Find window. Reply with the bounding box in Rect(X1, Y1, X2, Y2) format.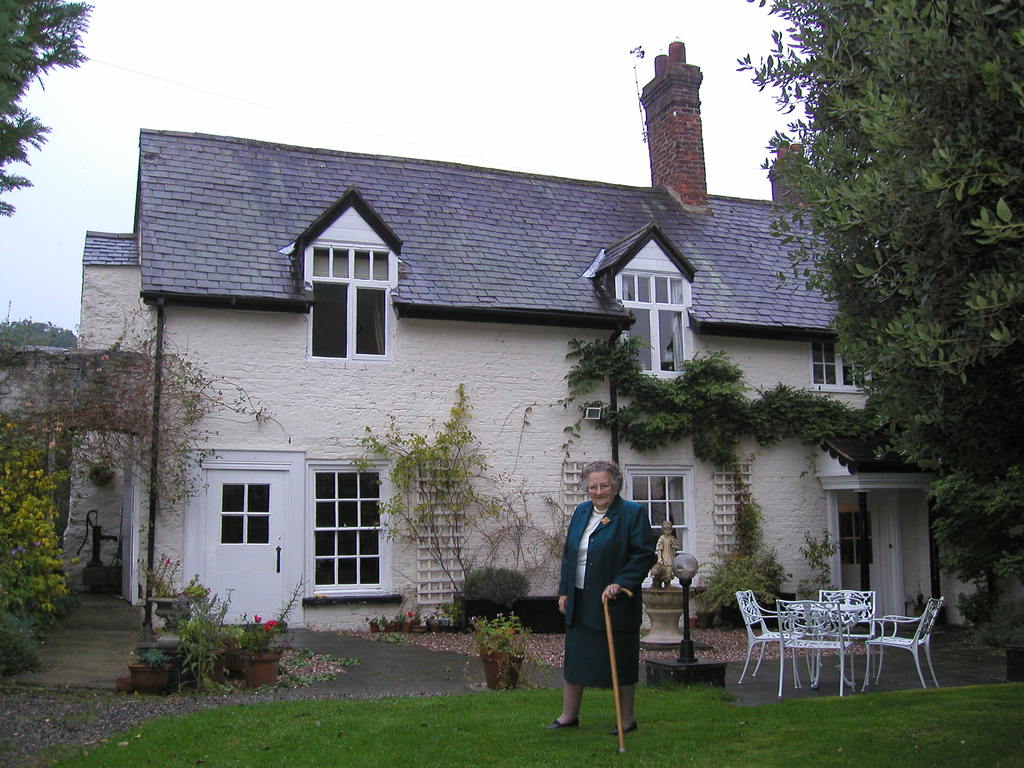
Rect(604, 238, 695, 382).
